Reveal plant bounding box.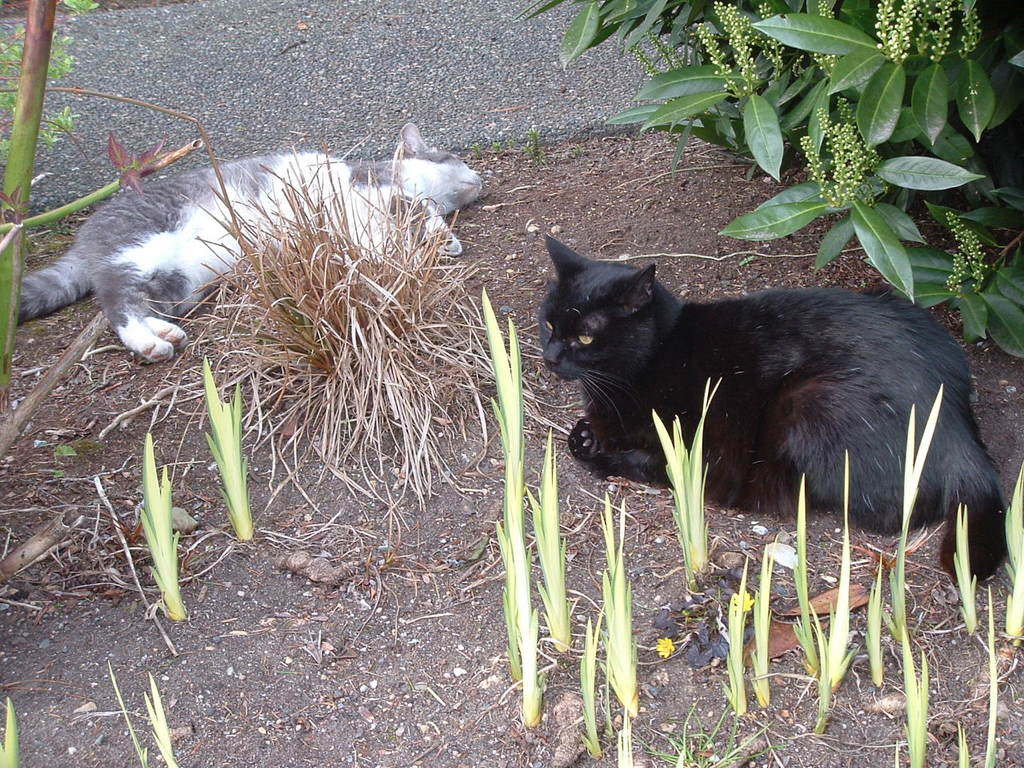
Revealed: 473,286,553,722.
